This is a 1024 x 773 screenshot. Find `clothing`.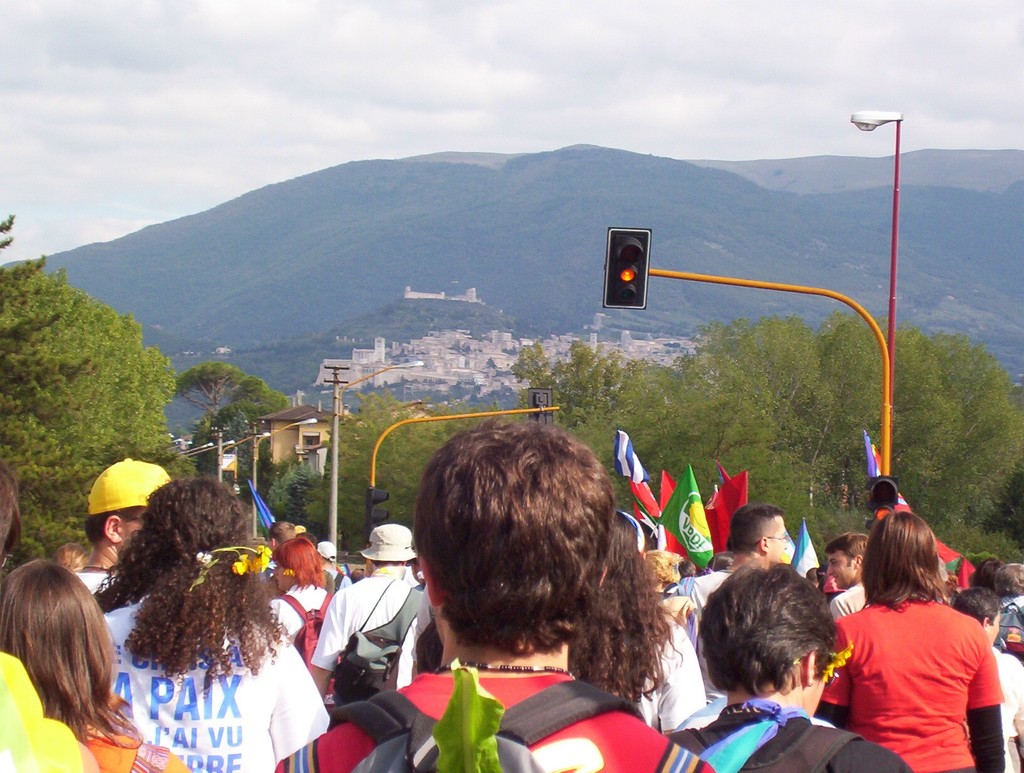
Bounding box: box(263, 583, 339, 651).
